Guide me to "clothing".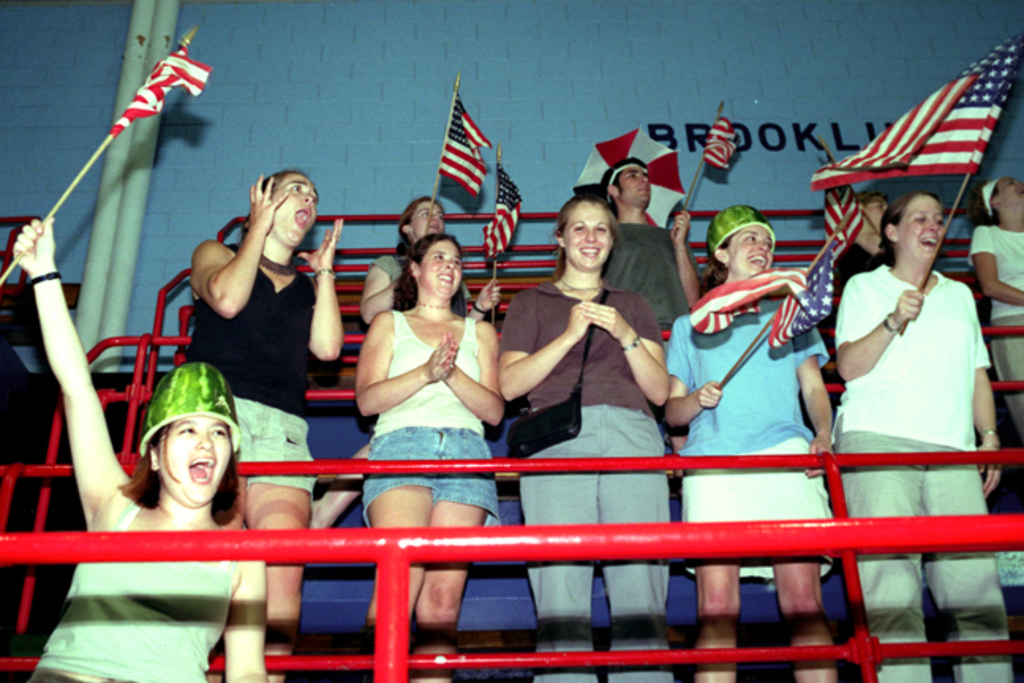
Guidance: <box>501,269,662,667</box>.
